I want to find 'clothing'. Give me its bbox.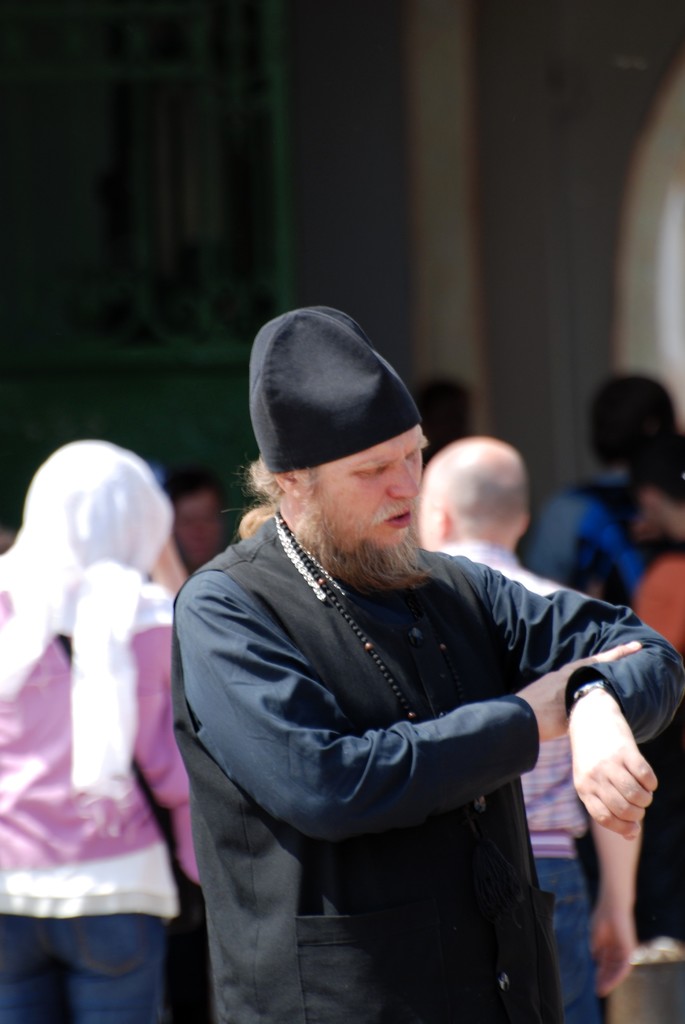
{"x1": 421, "y1": 536, "x2": 610, "y2": 1023}.
